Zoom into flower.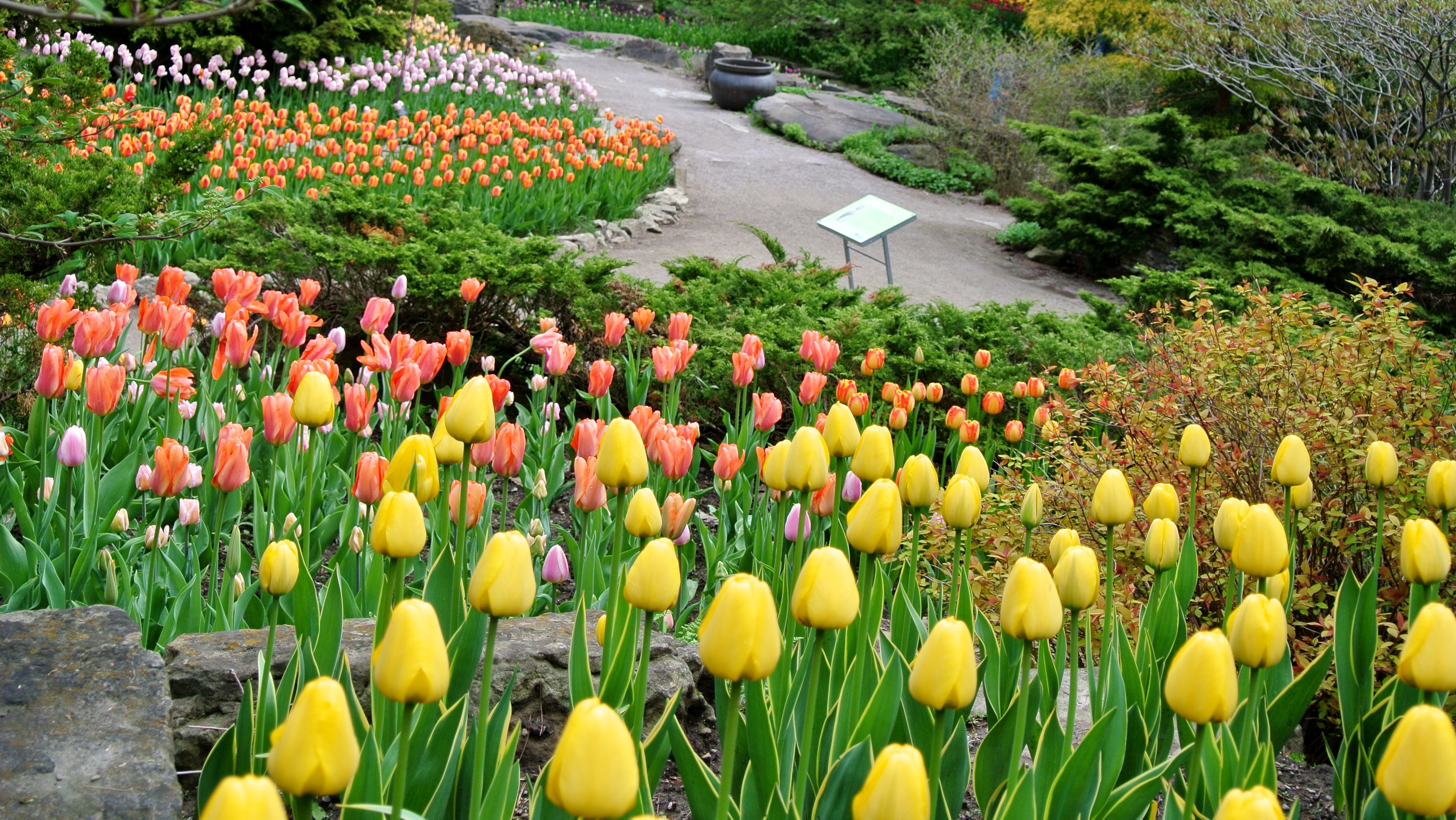
Zoom target: region(488, 178, 498, 194).
